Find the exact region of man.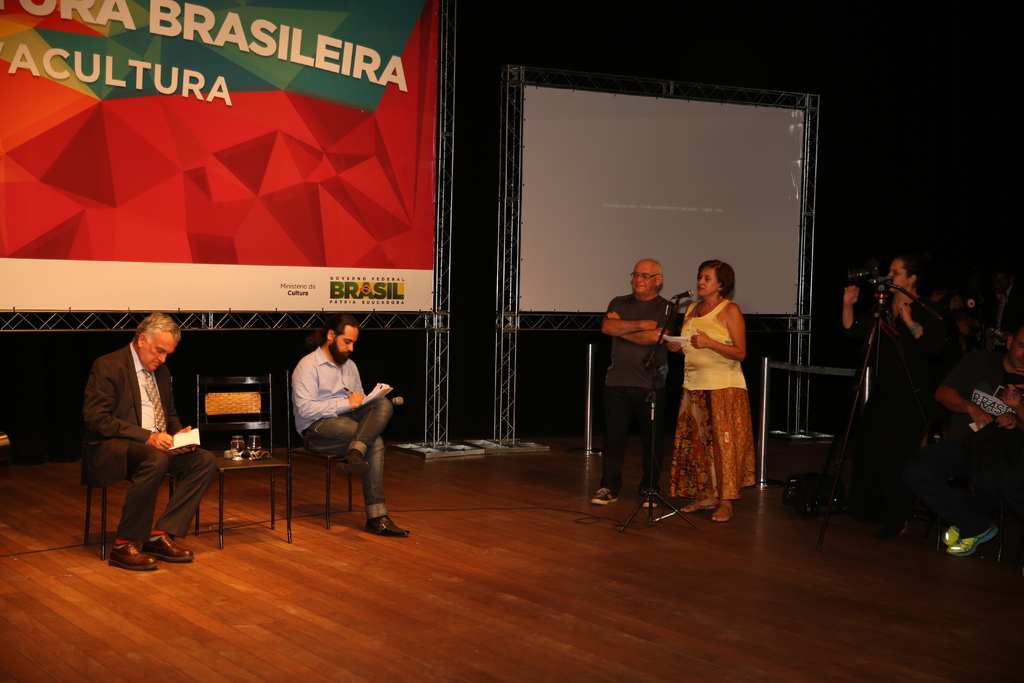
Exact region: x1=599 y1=261 x2=680 y2=515.
